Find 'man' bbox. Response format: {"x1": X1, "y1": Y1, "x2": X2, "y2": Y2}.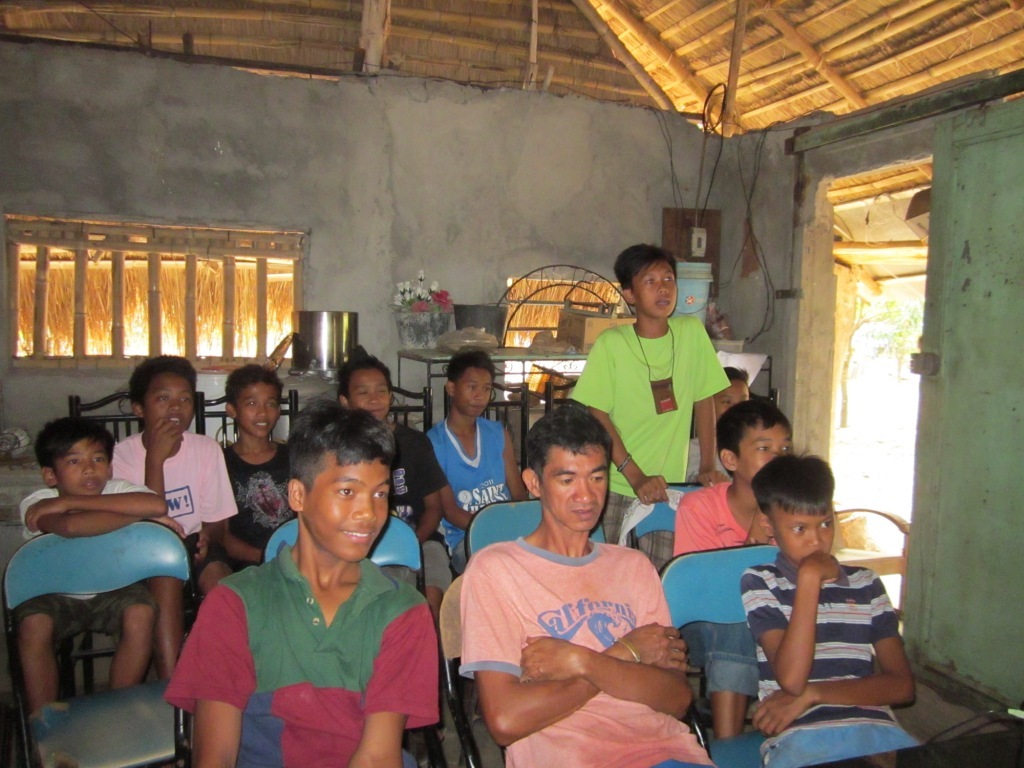
{"x1": 431, "y1": 401, "x2": 730, "y2": 767}.
